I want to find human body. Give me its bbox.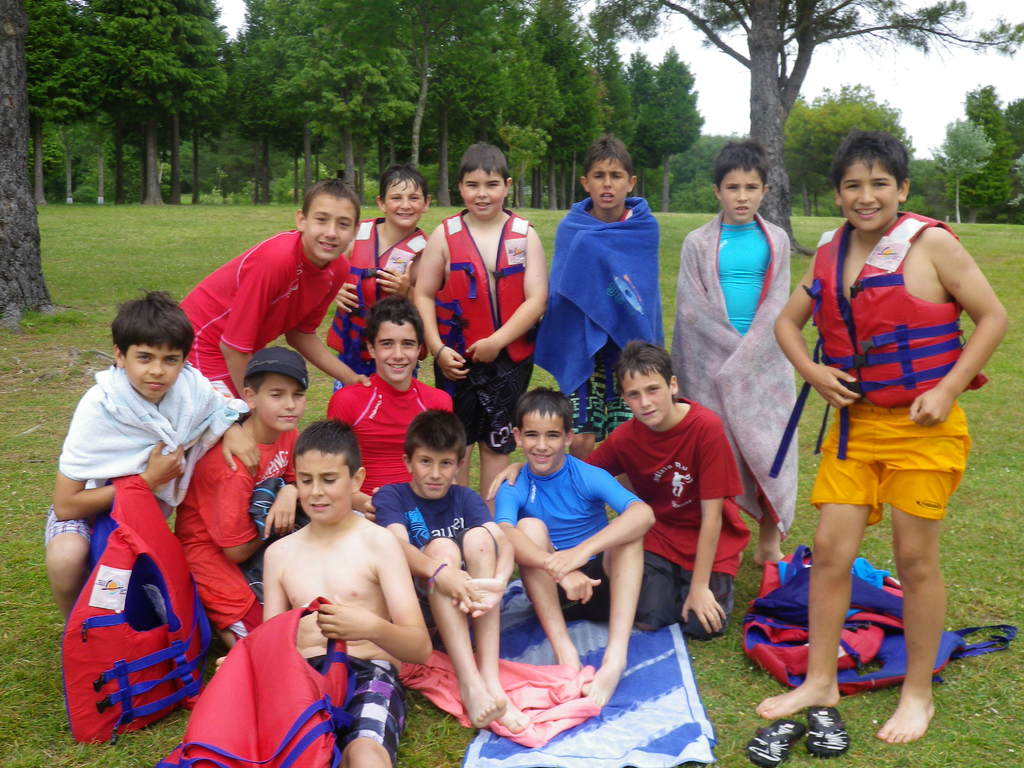
detection(251, 457, 429, 716).
